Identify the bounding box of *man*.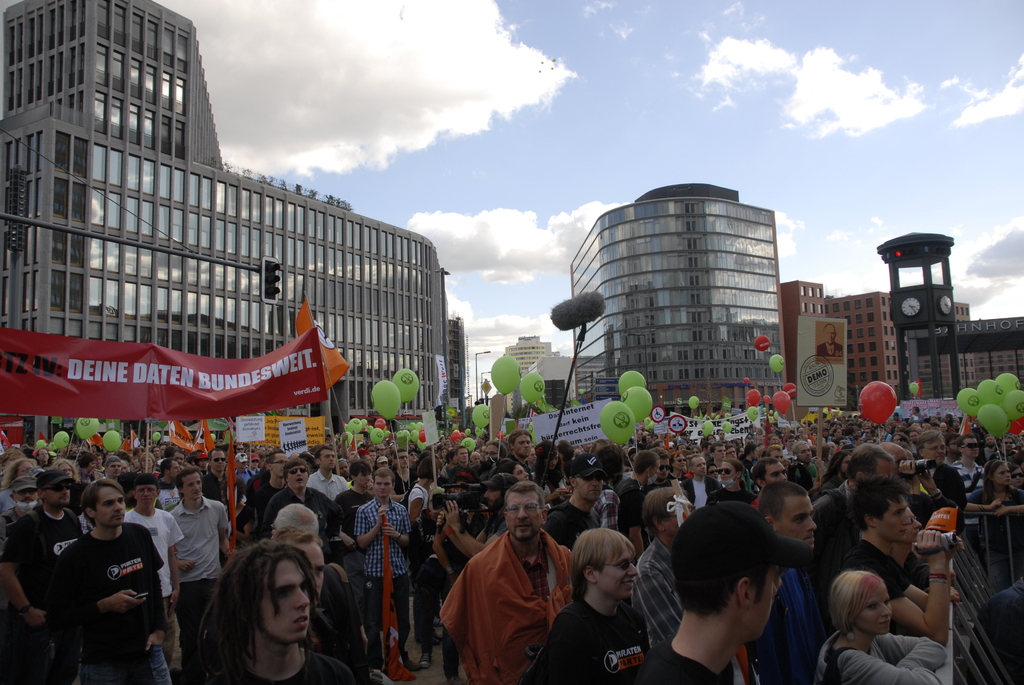
[26, 487, 157, 680].
